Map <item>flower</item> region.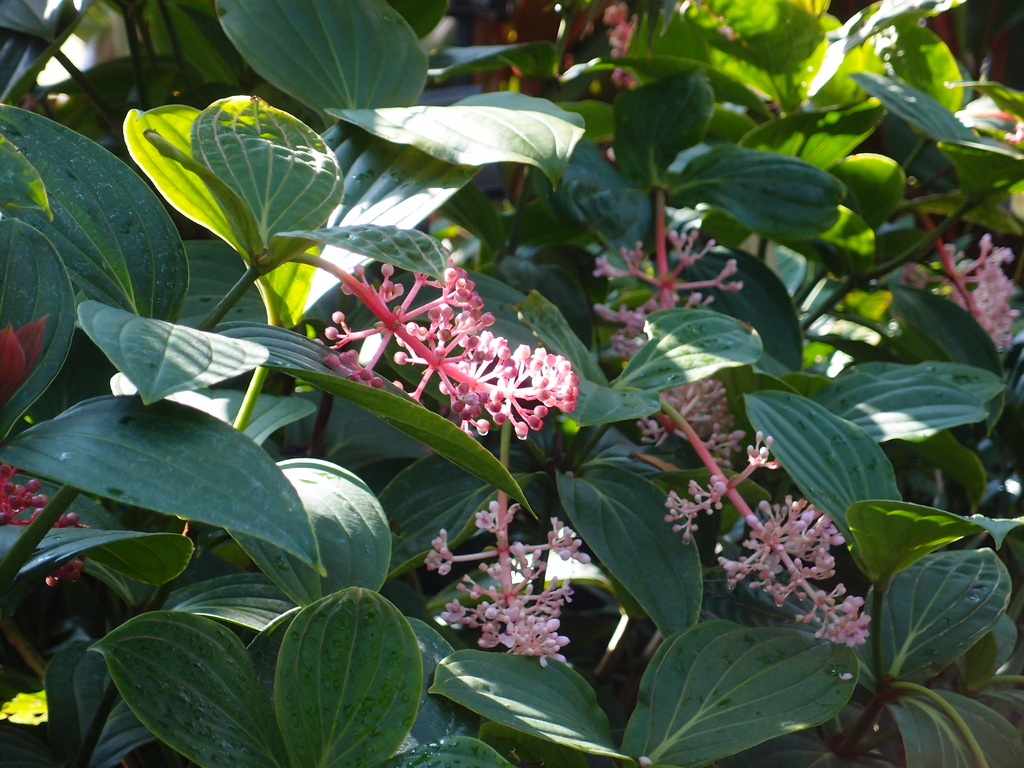
Mapped to <region>0, 328, 23, 413</region>.
